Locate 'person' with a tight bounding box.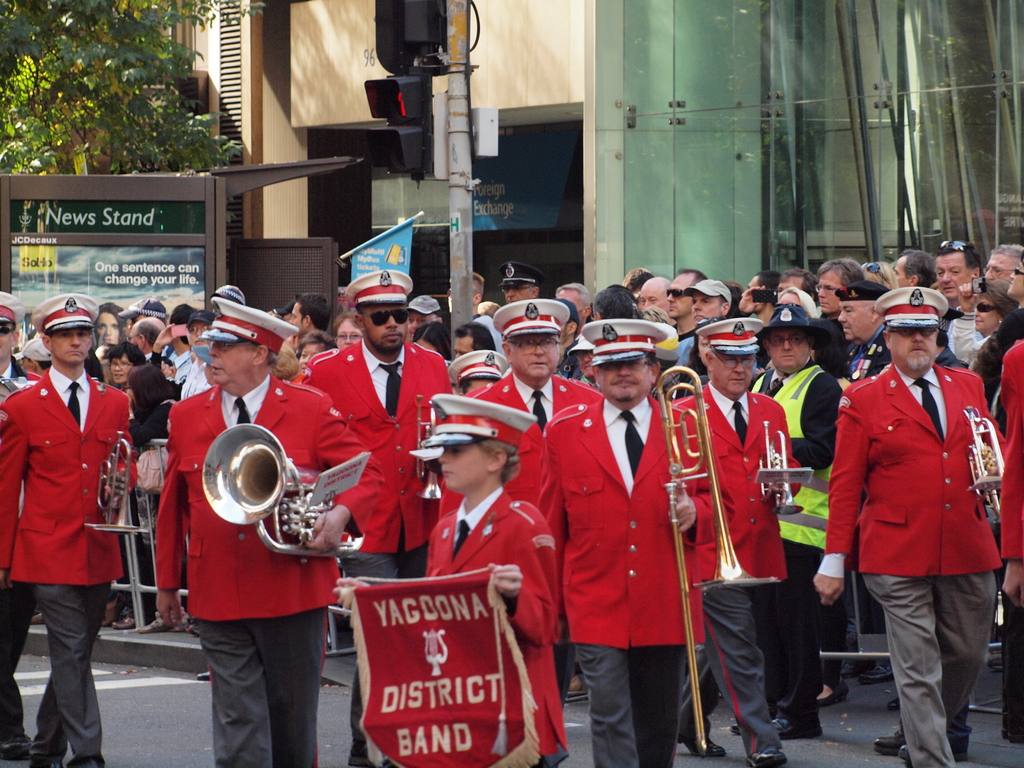
[462,300,601,505].
